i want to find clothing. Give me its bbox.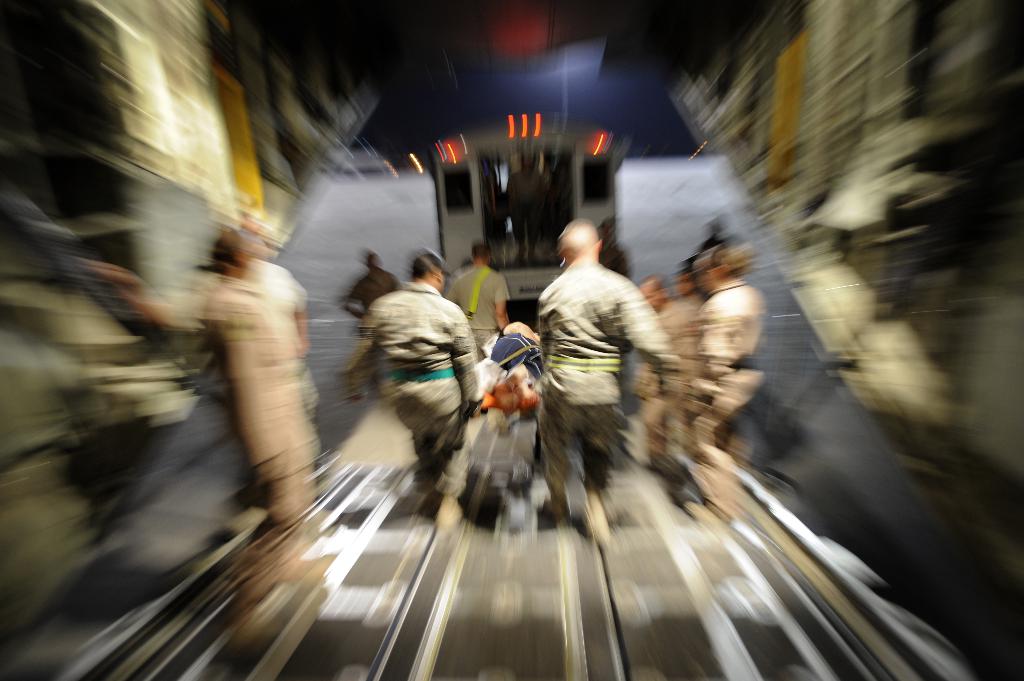
bbox=[688, 288, 753, 508].
